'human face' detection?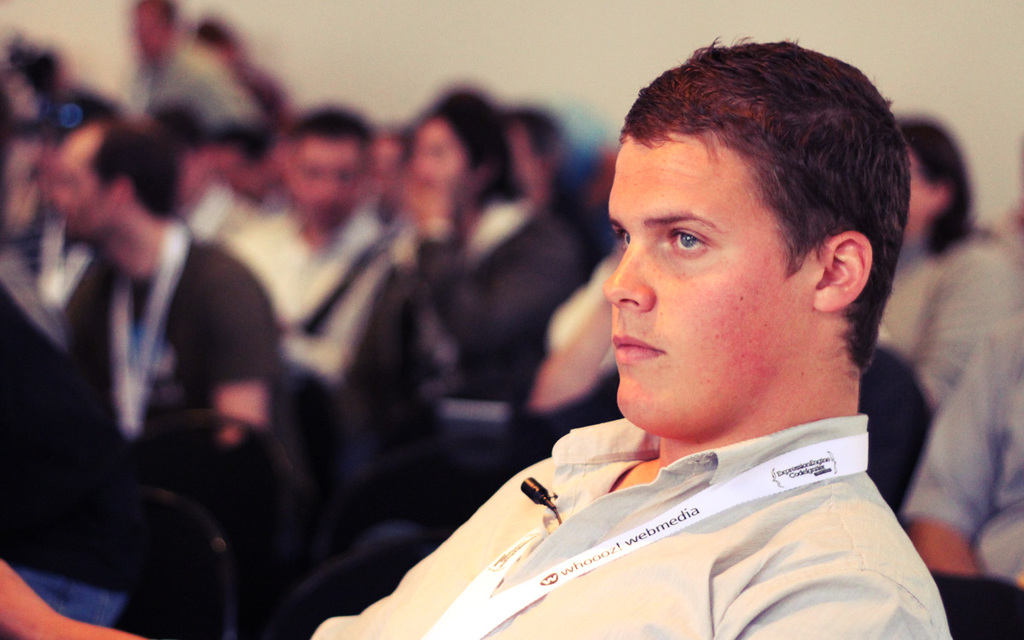
[left=904, top=151, right=930, bottom=228]
